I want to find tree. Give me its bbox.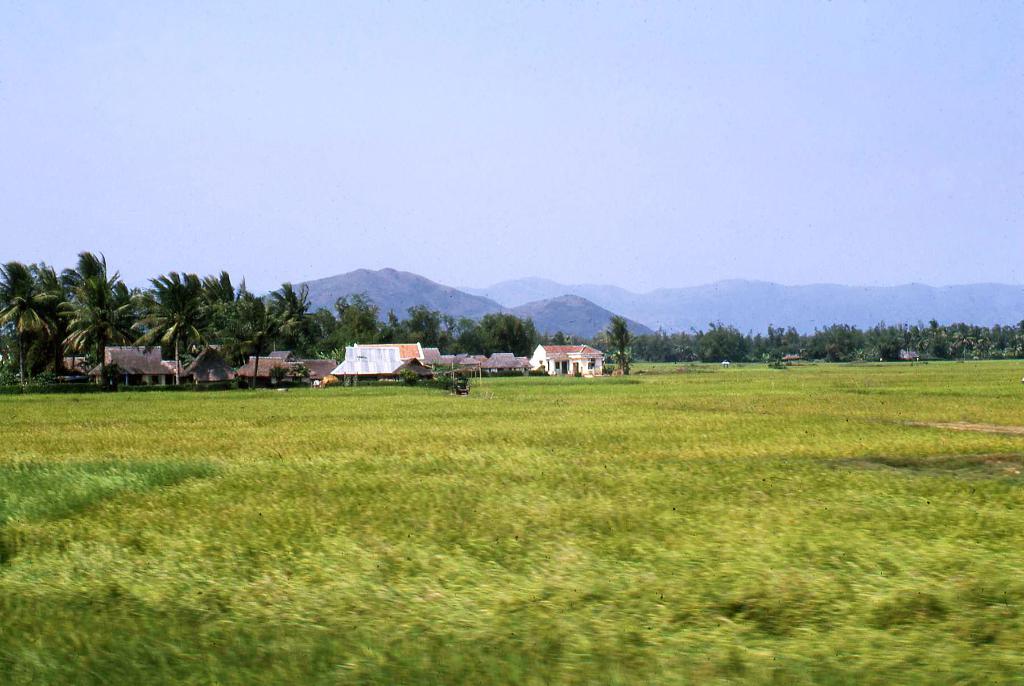
[left=300, top=305, right=338, bottom=353].
